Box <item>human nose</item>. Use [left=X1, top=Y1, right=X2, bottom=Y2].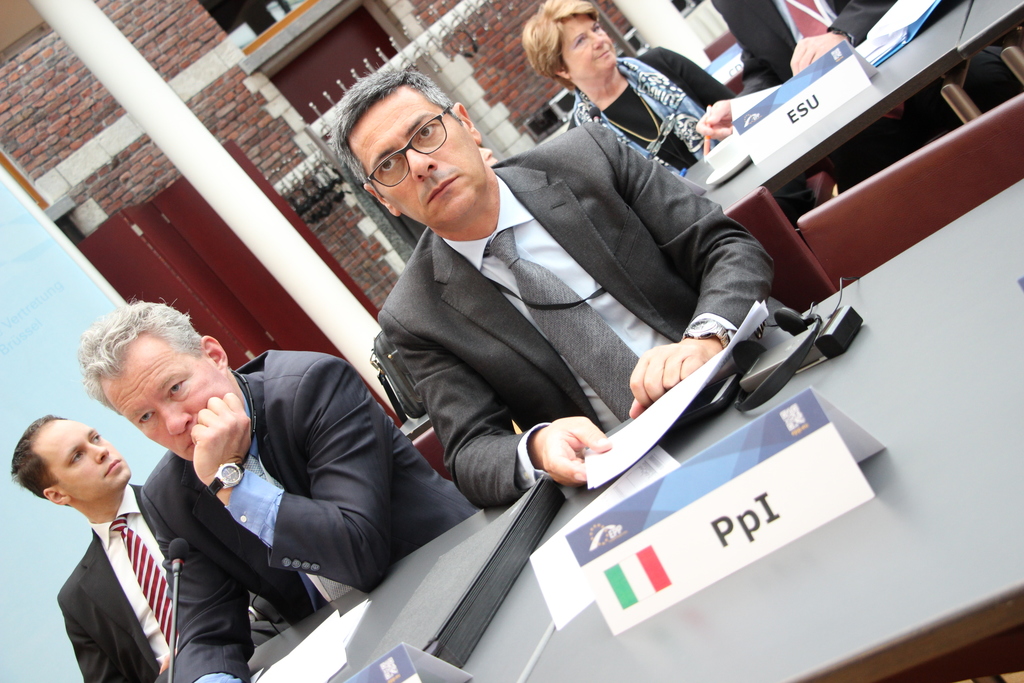
[left=411, top=151, right=443, bottom=179].
